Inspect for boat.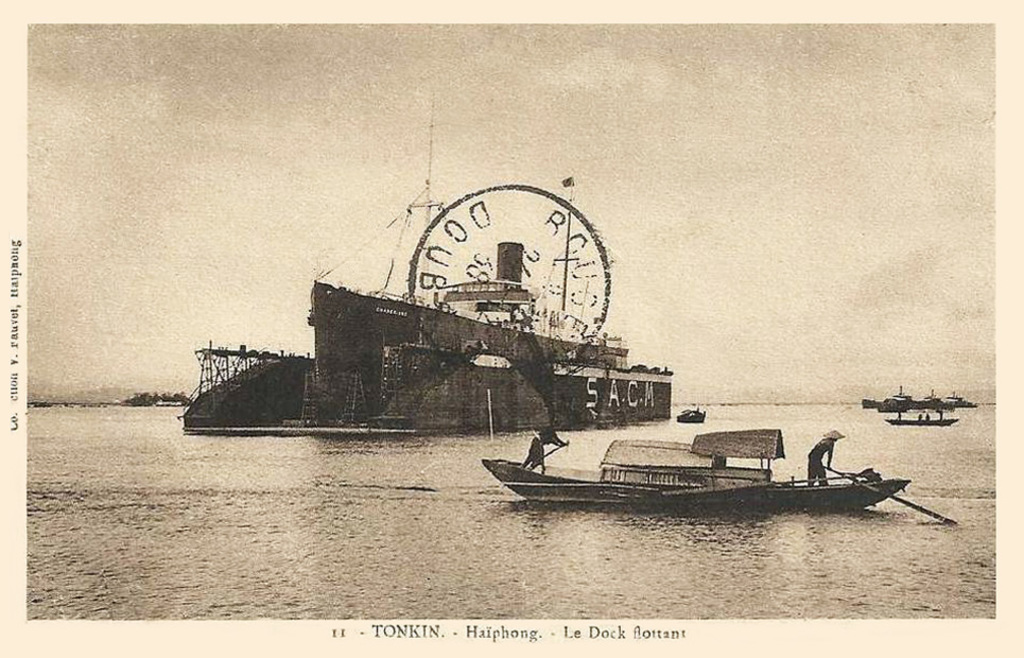
Inspection: (183, 240, 674, 432).
